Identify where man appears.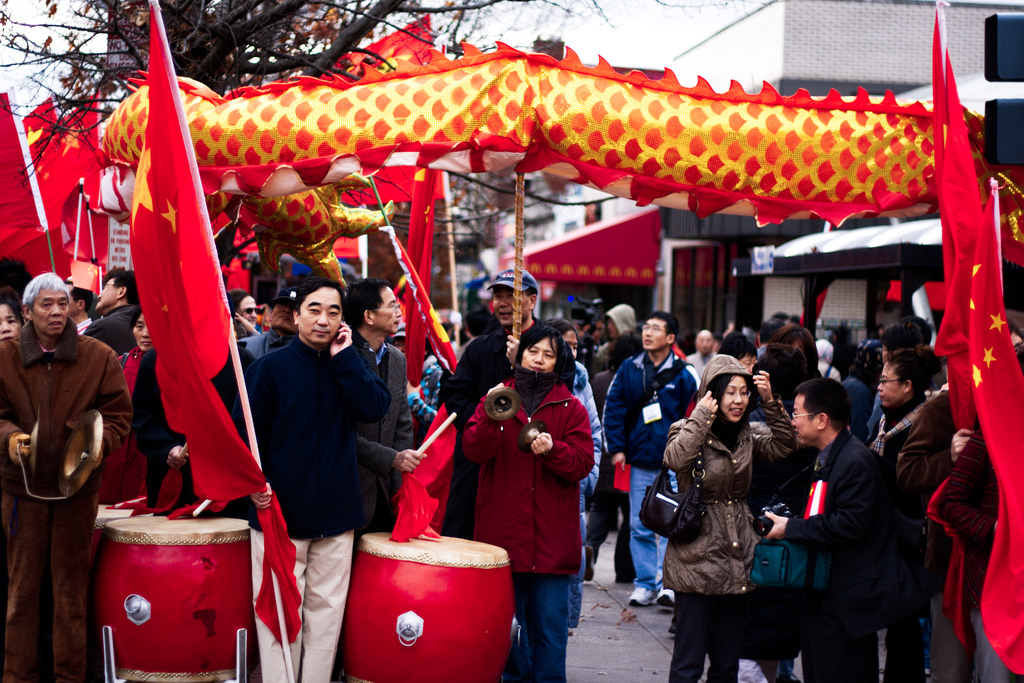
Appears at (342,279,428,552).
